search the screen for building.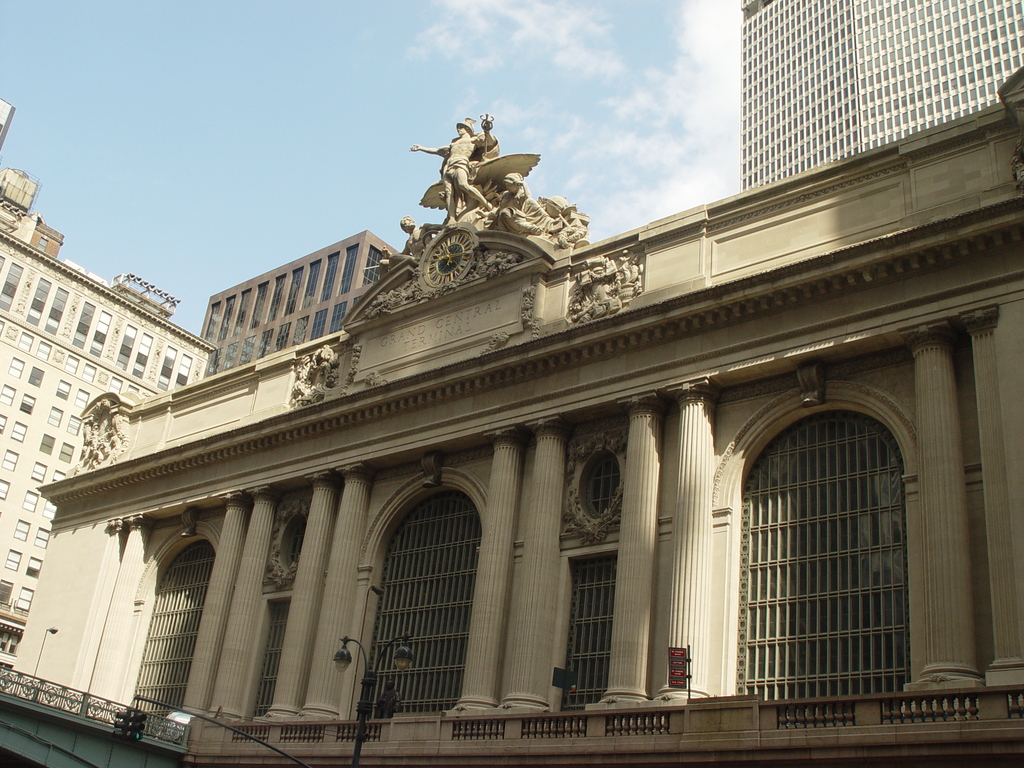
Found at detection(0, 211, 216, 667).
